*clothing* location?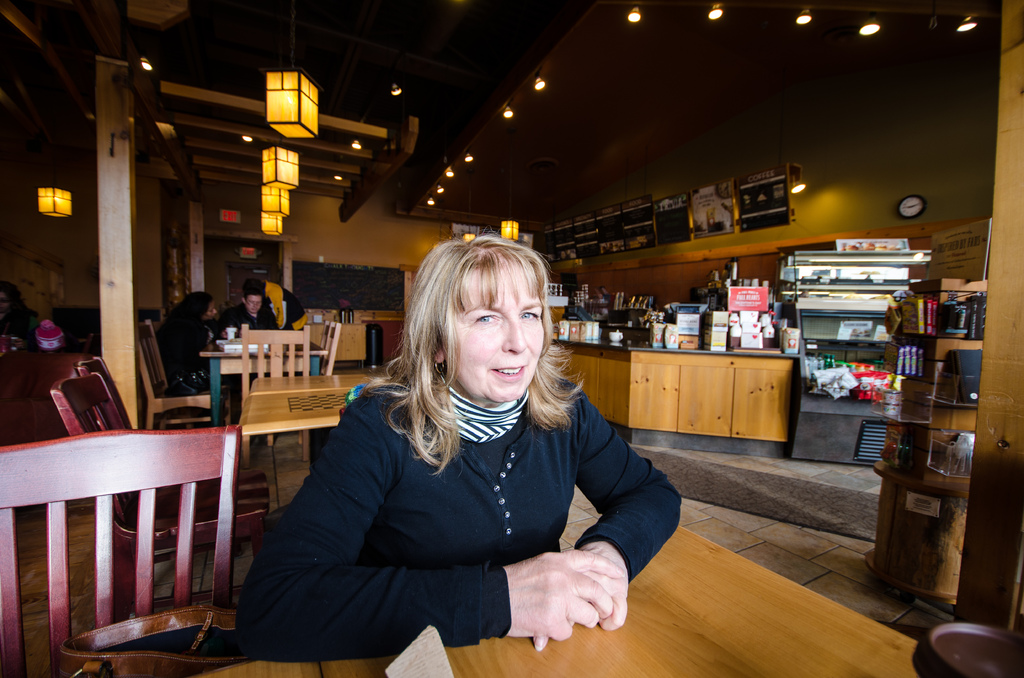
[216,305,281,341]
